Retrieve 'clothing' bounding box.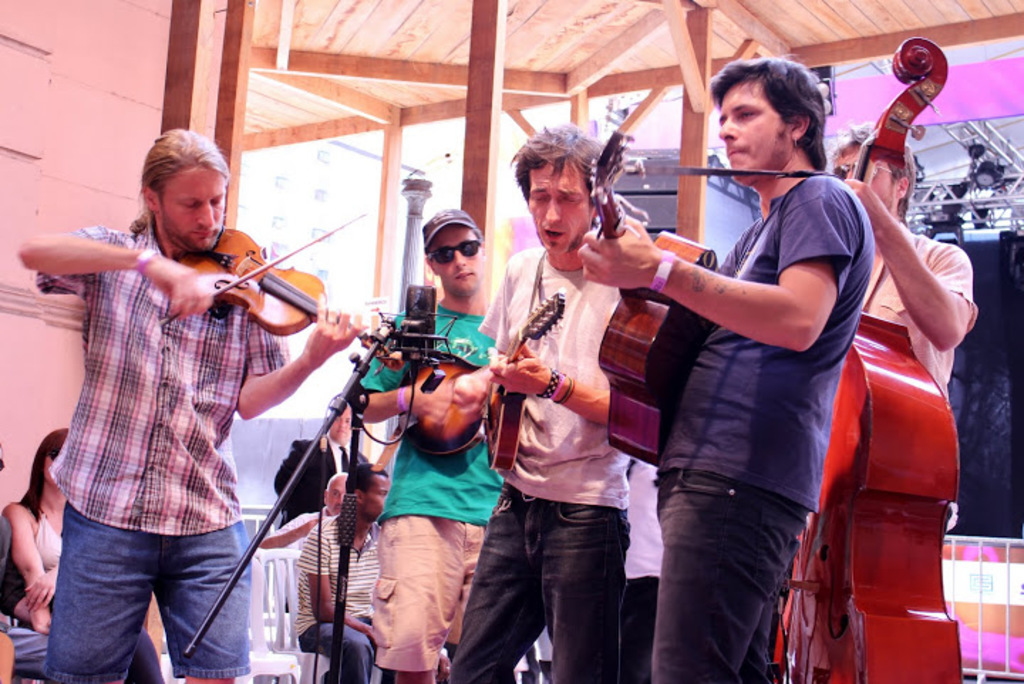
Bounding box: bbox=(267, 512, 330, 553).
